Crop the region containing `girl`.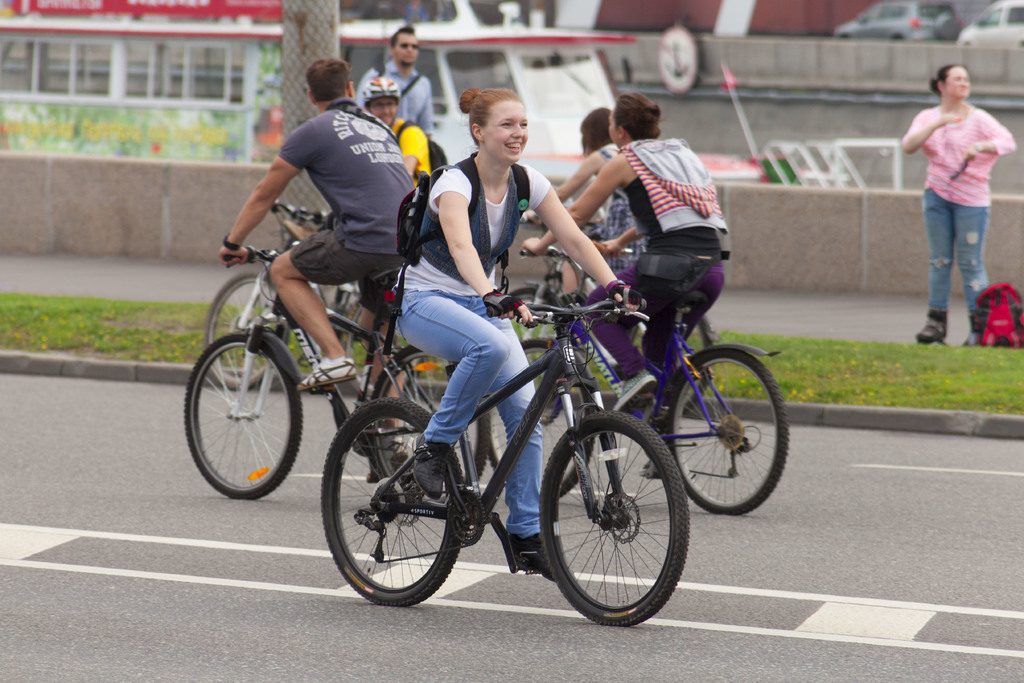
Crop region: pyautogui.locateOnScreen(897, 57, 1020, 344).
